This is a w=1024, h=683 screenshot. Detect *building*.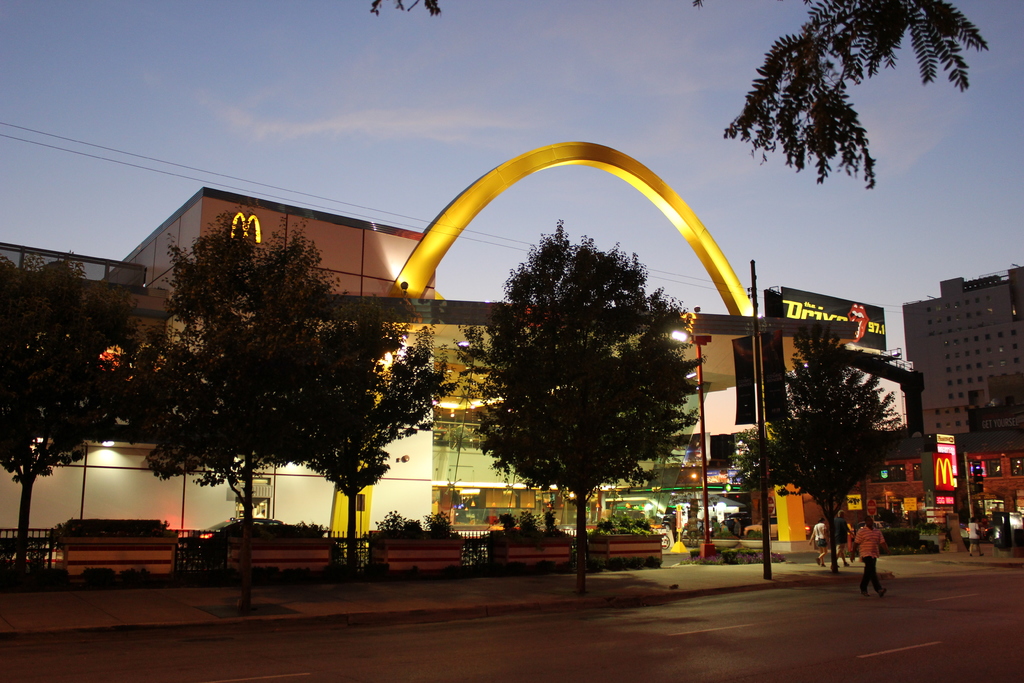
l=901, t=259, r=1023, b=440.
